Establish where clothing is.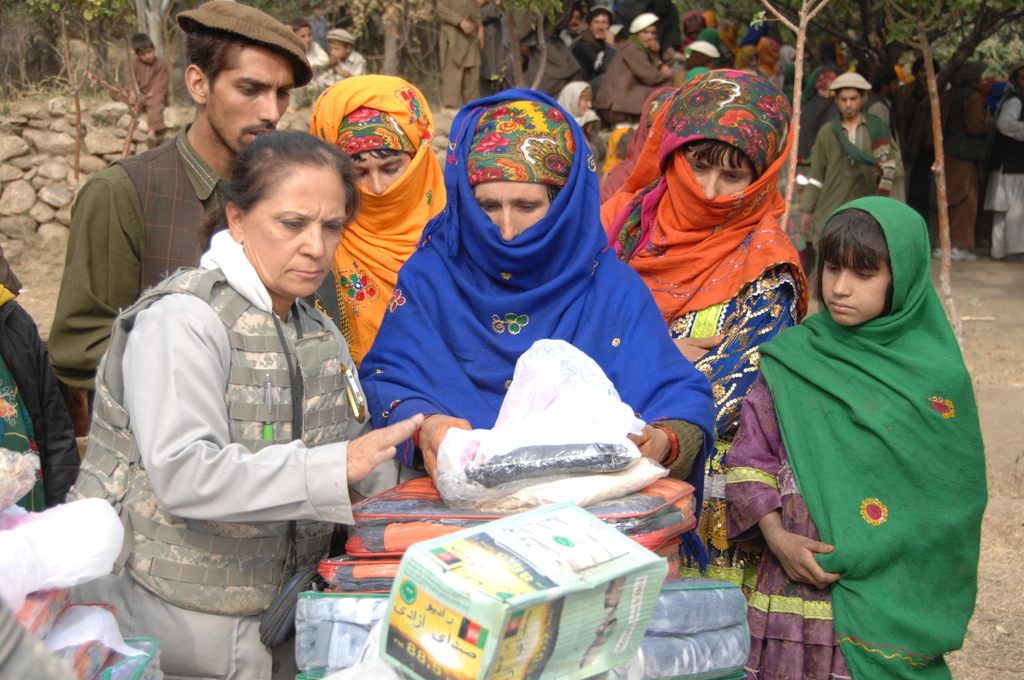
Established at {"x1": 352, "y1": 84, "x2": 719, "y2": 566}.
